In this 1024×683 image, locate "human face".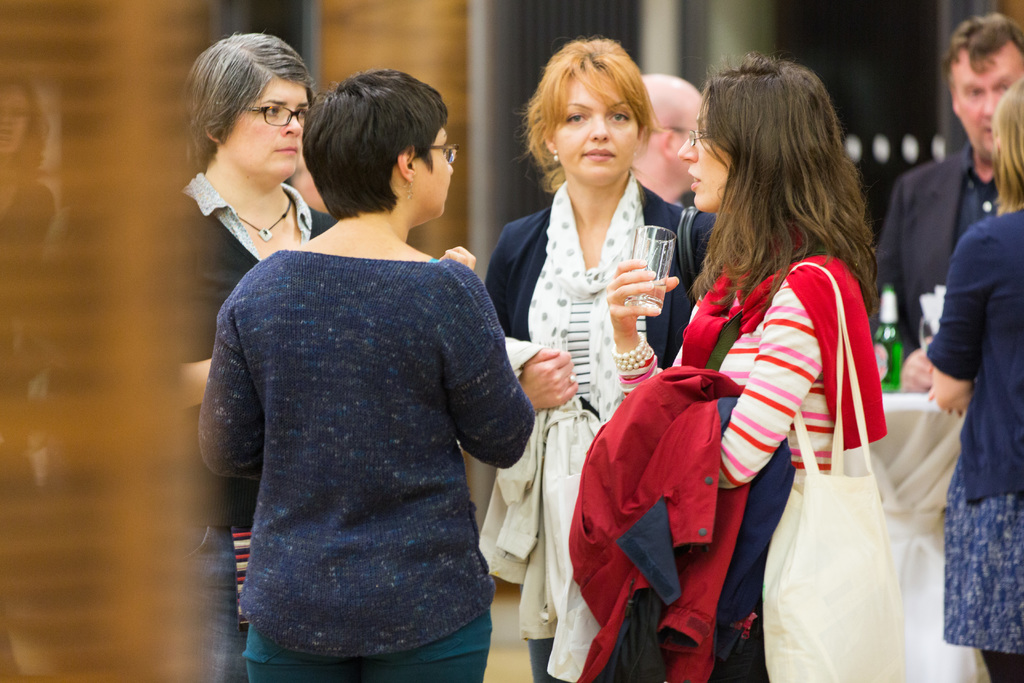
Bounding box: box(416, 126, 455, 219).
